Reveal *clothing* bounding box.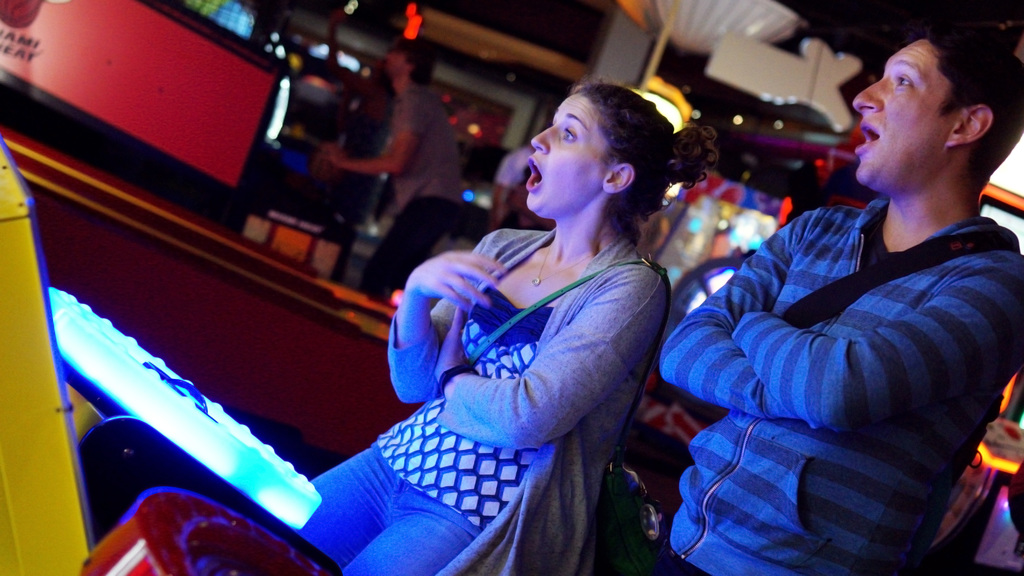
Revealed: [686,102,1011,575].
